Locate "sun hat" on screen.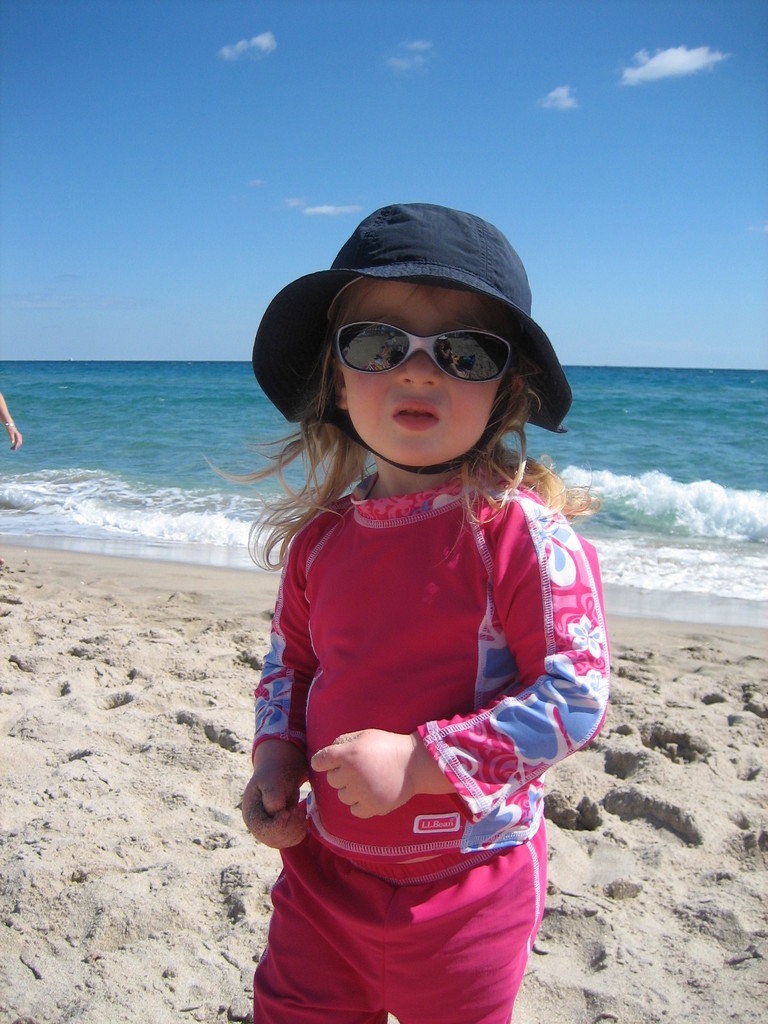
On screen at x1=249 y1=199 x2=574 y2=474.
